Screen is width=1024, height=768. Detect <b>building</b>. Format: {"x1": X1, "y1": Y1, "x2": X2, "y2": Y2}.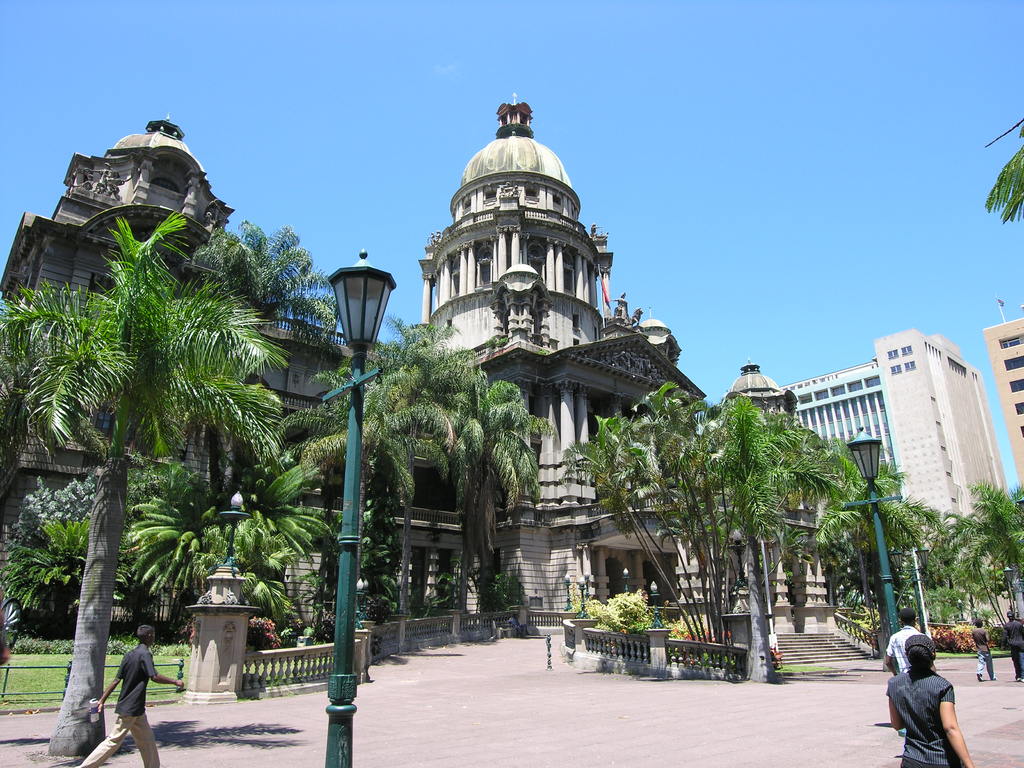
{"x1": 696, "y1": 331, "x2": 1015, "y2": 622}.
